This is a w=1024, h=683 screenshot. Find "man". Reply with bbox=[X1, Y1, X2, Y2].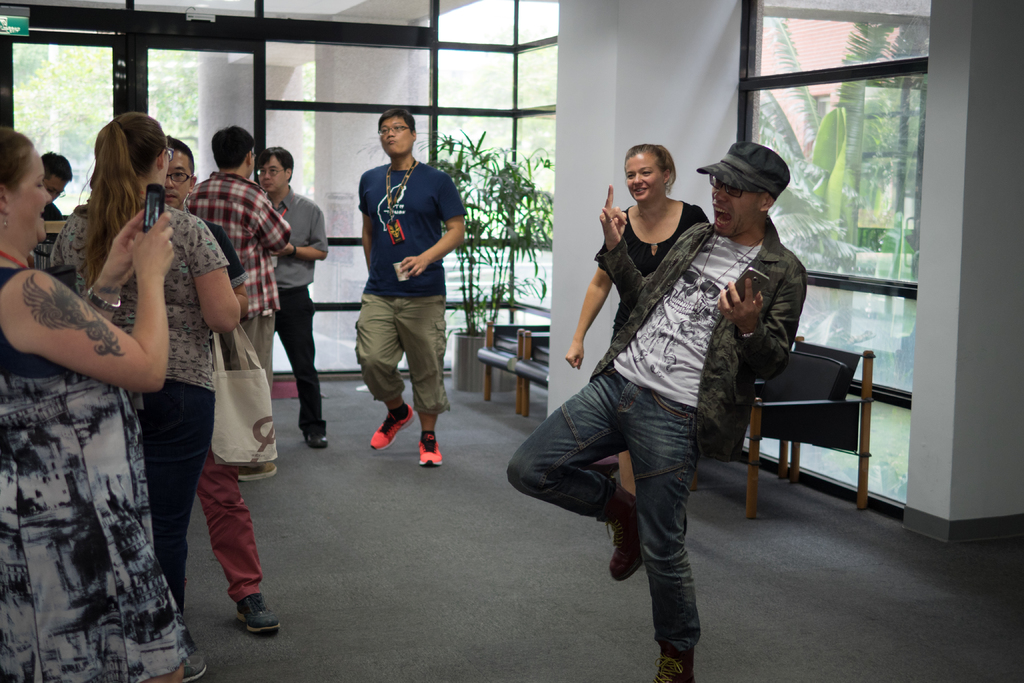
bbox=[501, 131, 811, 682].
